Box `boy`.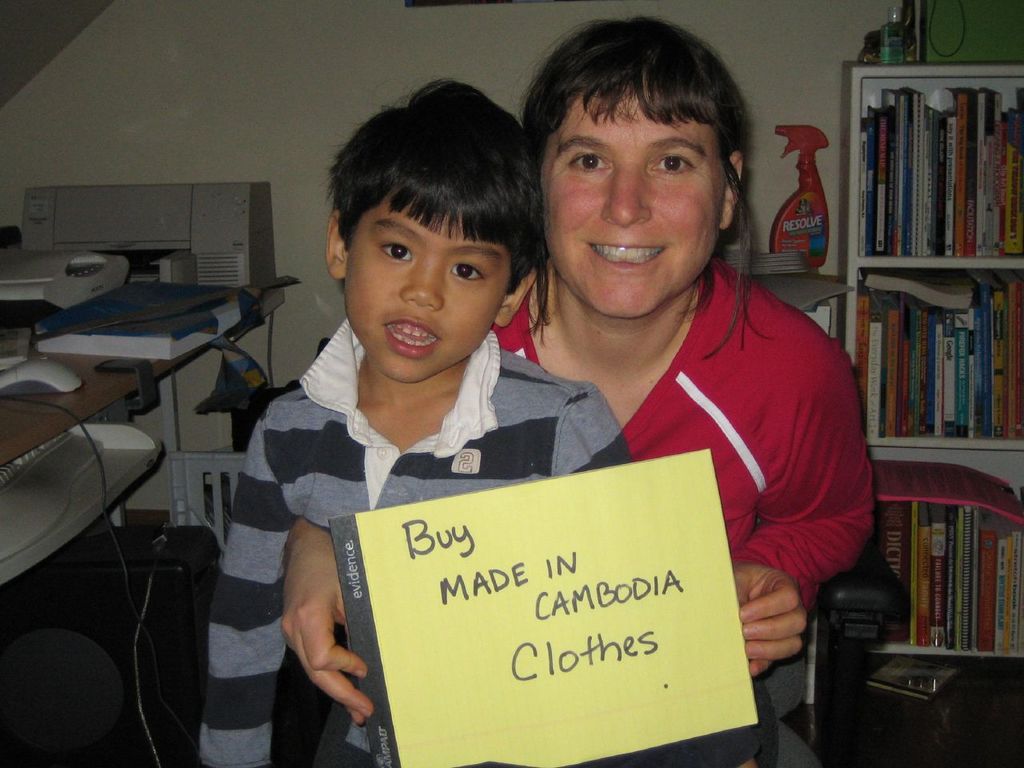
202,77,760,767.
